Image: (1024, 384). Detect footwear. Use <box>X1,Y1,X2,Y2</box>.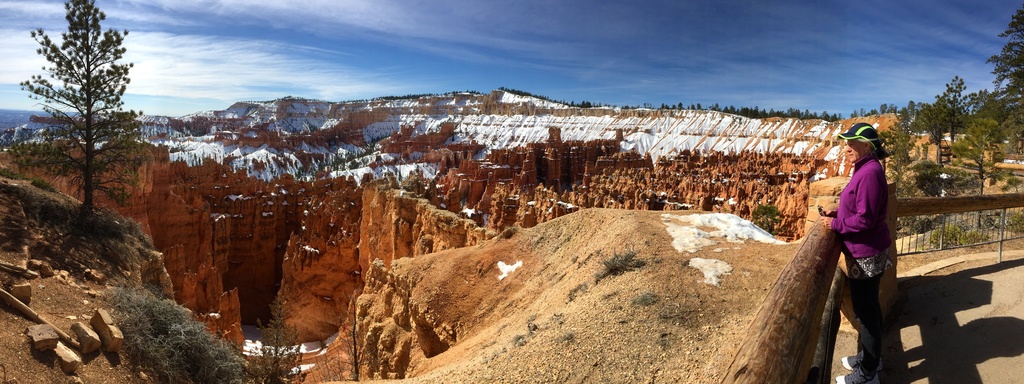
<box>836,367,876,383</box>.
